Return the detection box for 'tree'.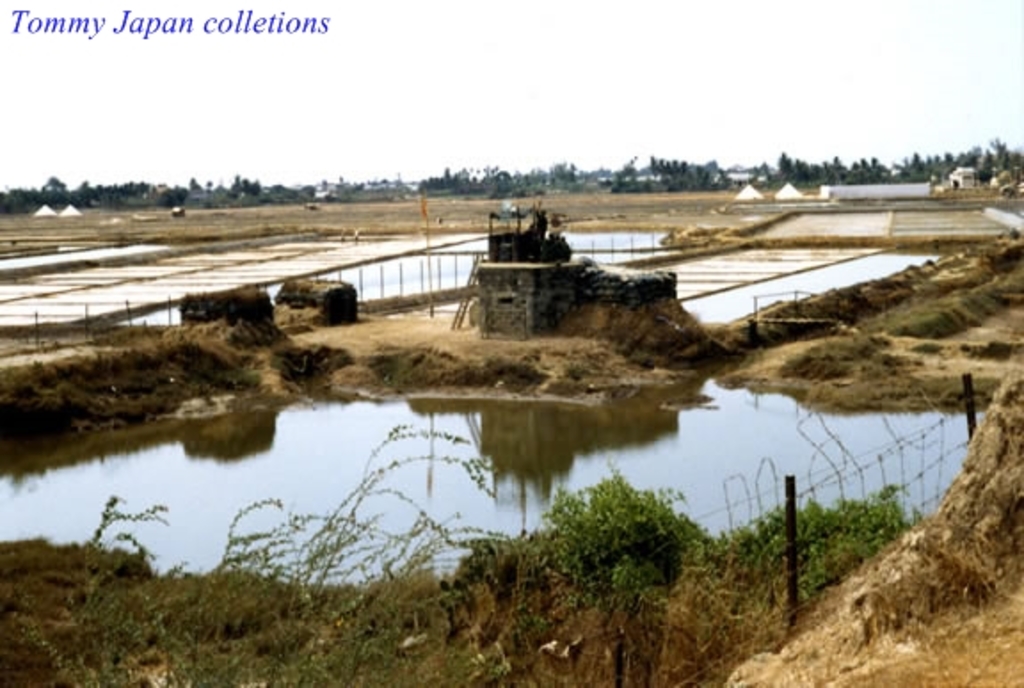
x1=322 y1=171 x2=425 y2=197.
